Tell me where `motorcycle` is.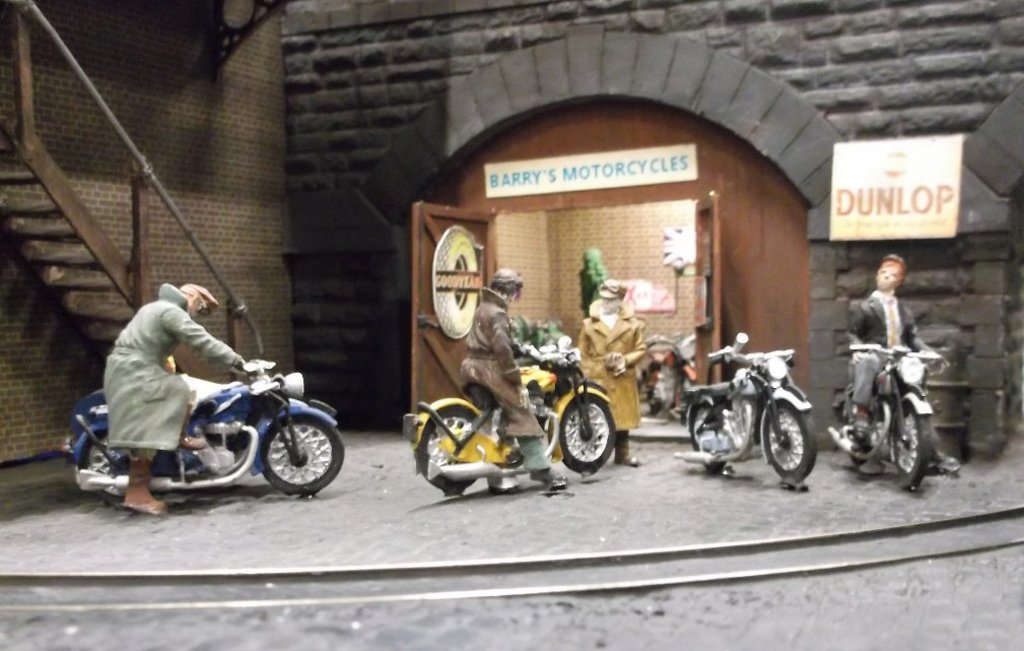
`motorcycle` is at (406,340,615,496).
